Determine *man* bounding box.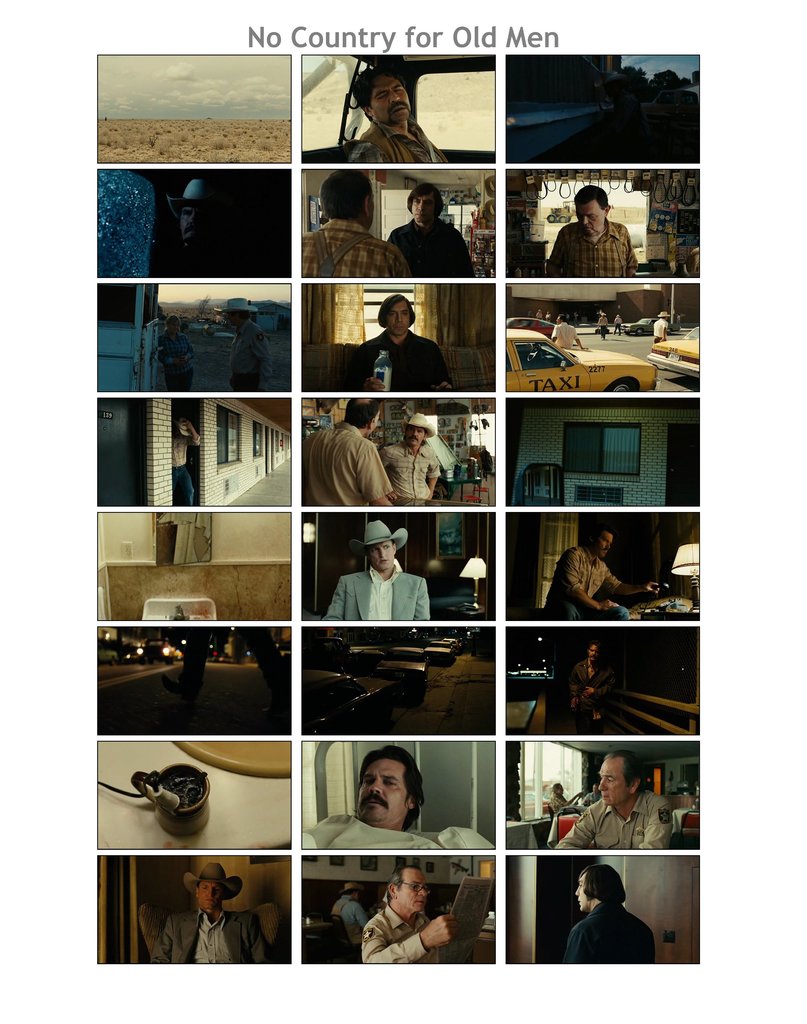
Determined: (363,865,455,960).
